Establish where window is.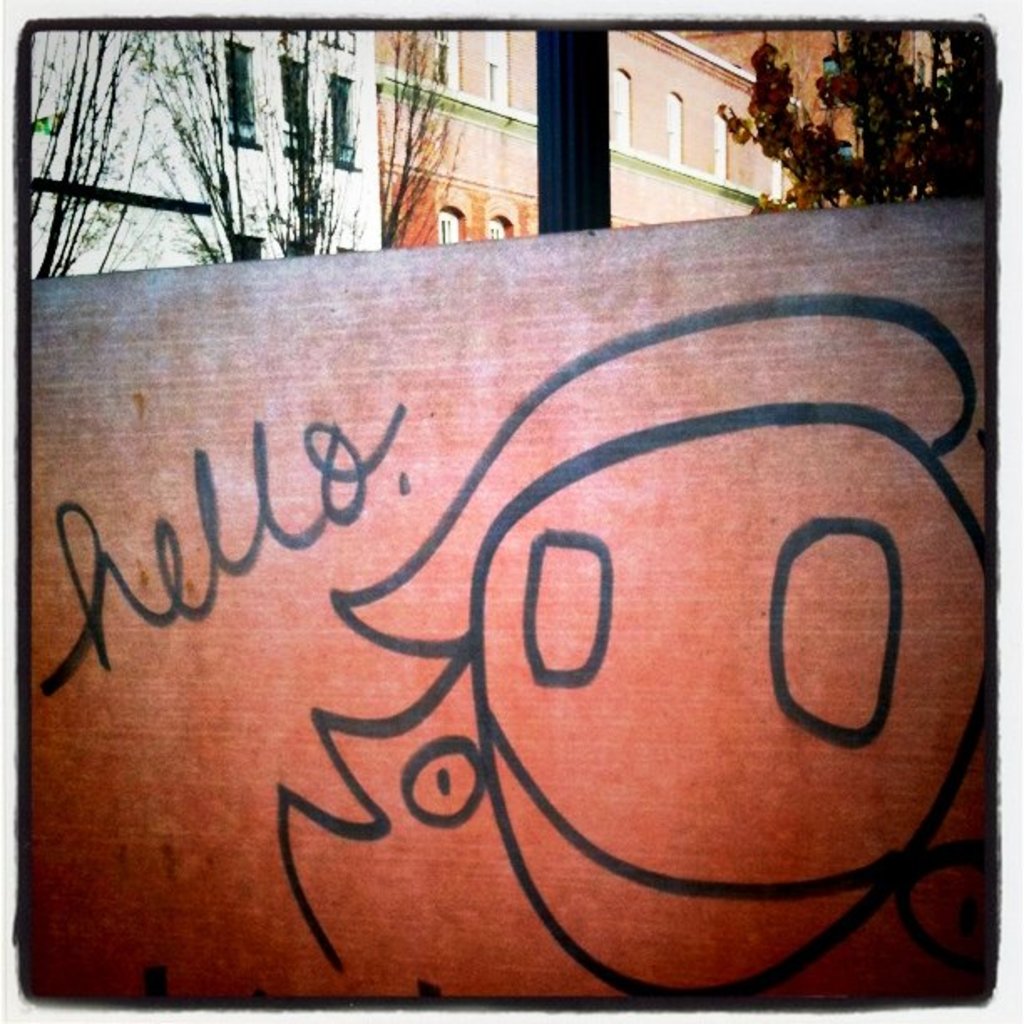
Established at (left=221, top=28, right=261, bottom=149).
